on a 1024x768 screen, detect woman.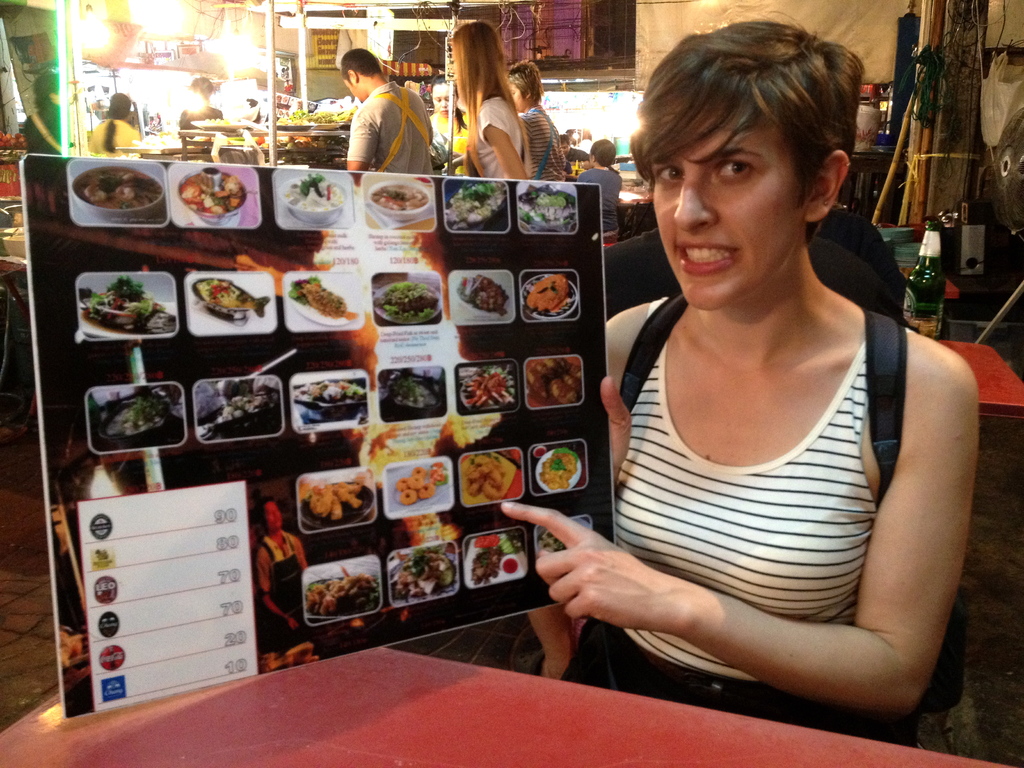
545,18,985,740.
